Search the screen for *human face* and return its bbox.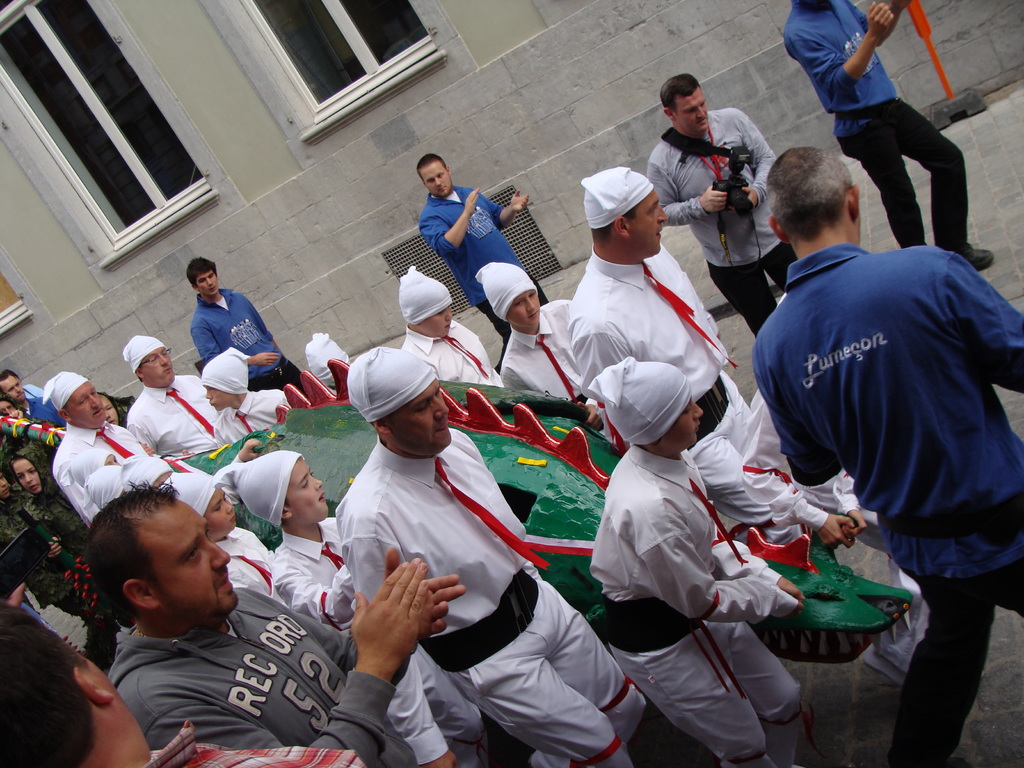
Found: crop(390, 385, 447, 447).
